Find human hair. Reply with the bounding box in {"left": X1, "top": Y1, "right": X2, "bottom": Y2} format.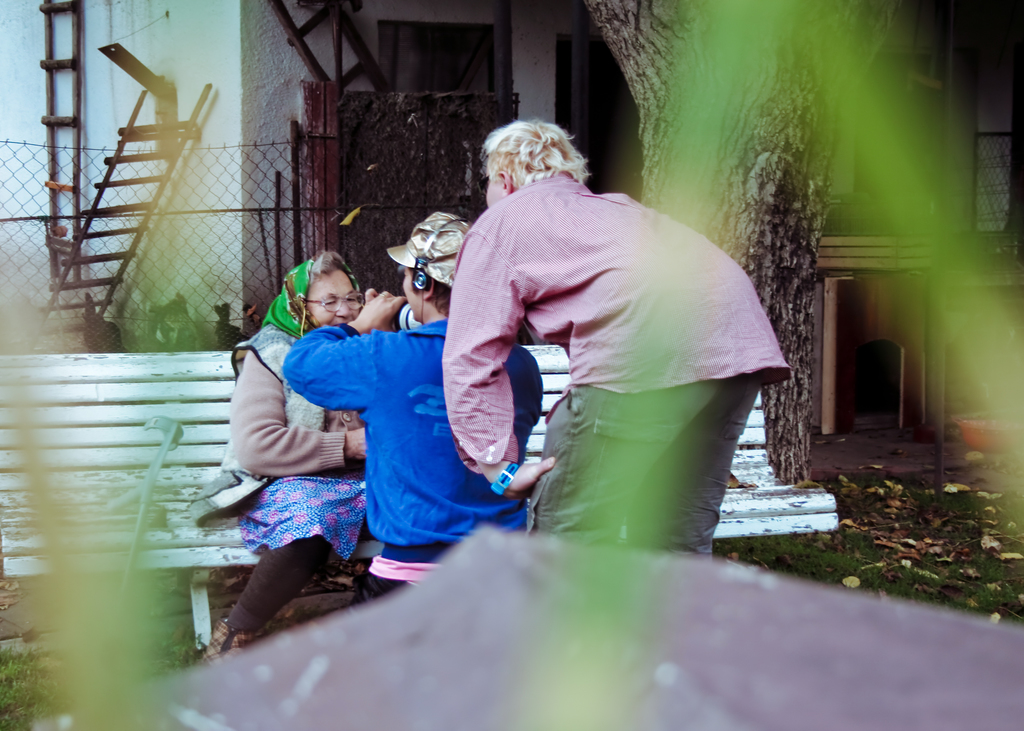
{"left": 484, "top": 125, "right": 588, "bottom": 184}.
